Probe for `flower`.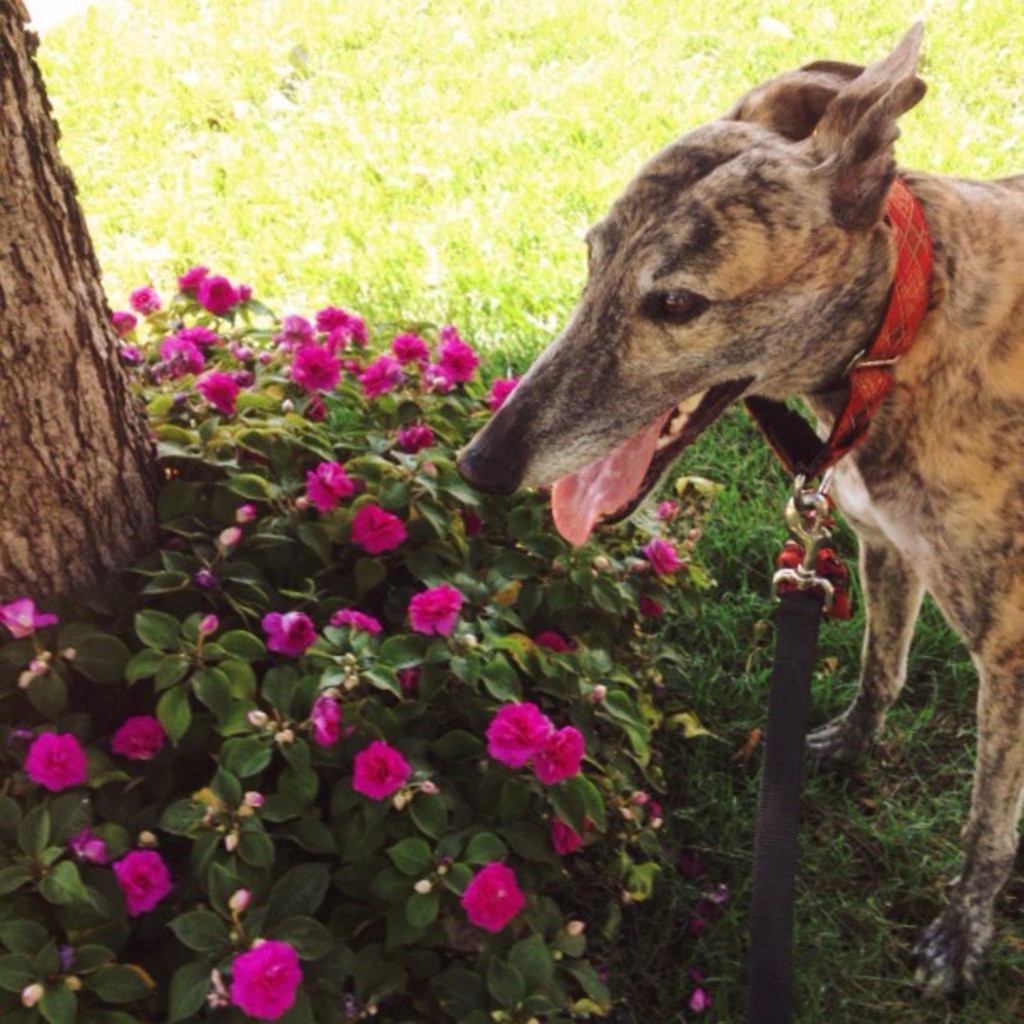
Probe result: bbox=(125, 284, 159, 315).
